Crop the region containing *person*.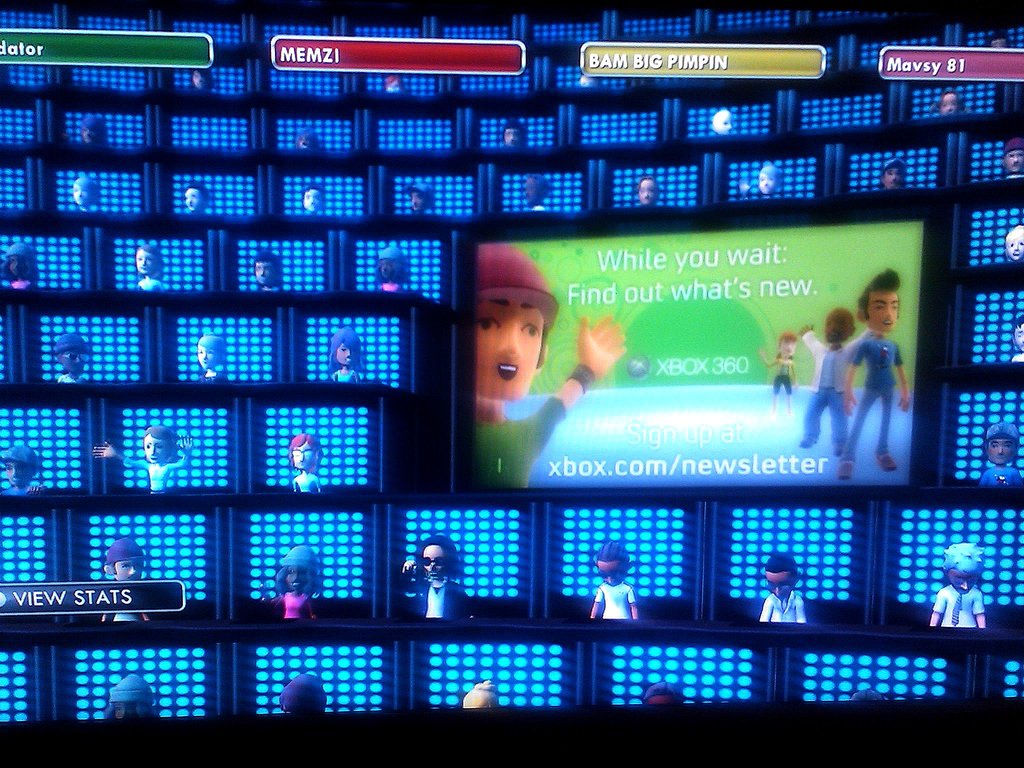
Crop region: detection(636, 175, 662, 209).
